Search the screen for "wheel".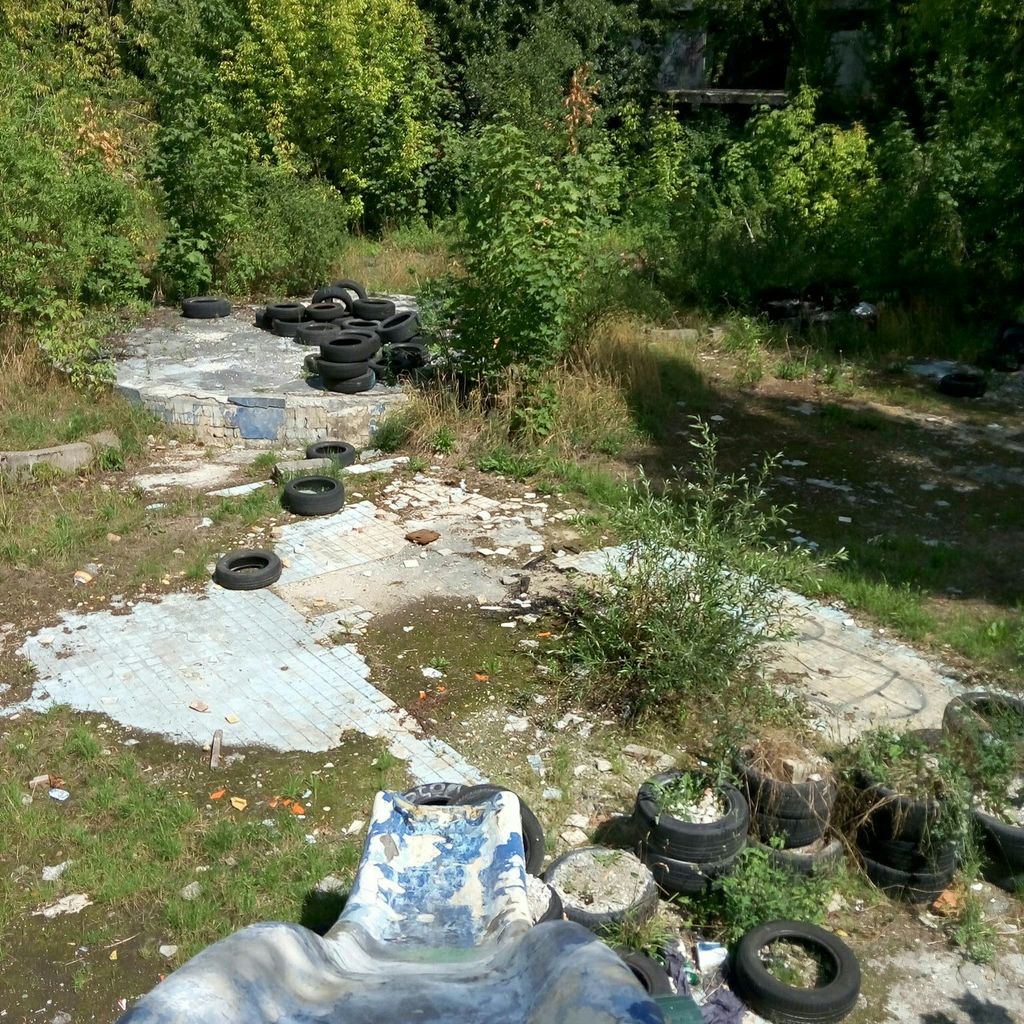
Found at crop(546, 842, 667, 939).
